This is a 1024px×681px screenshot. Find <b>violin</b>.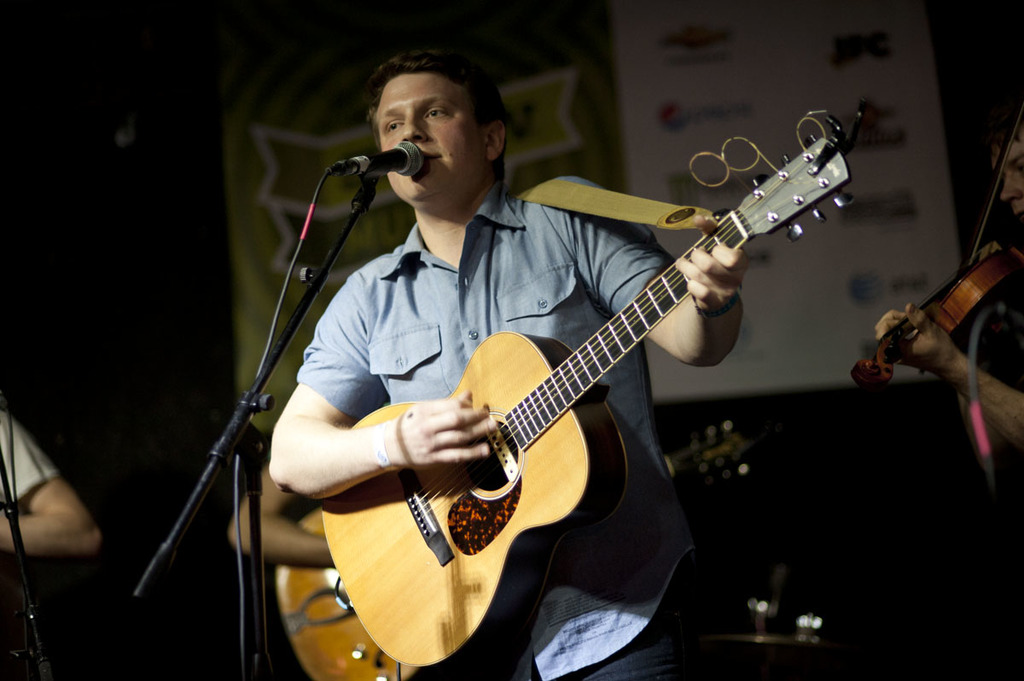
Bounding box: 859, 205, 1022, 407.
